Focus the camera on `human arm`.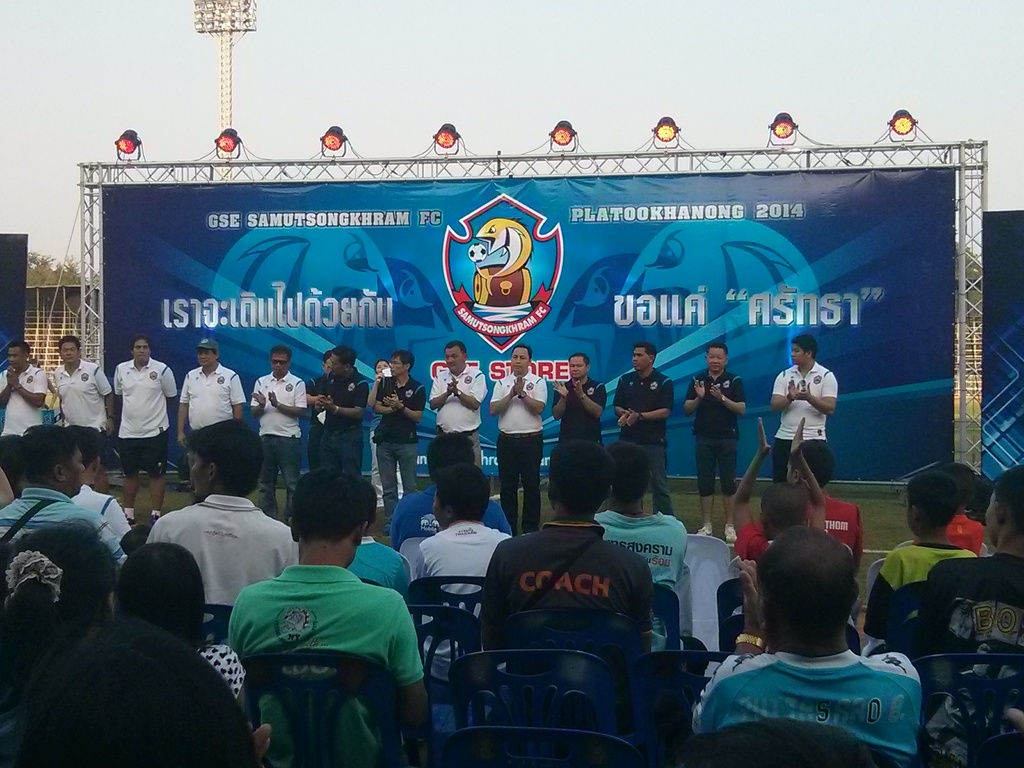
Focus region: 9/347/46/404.
